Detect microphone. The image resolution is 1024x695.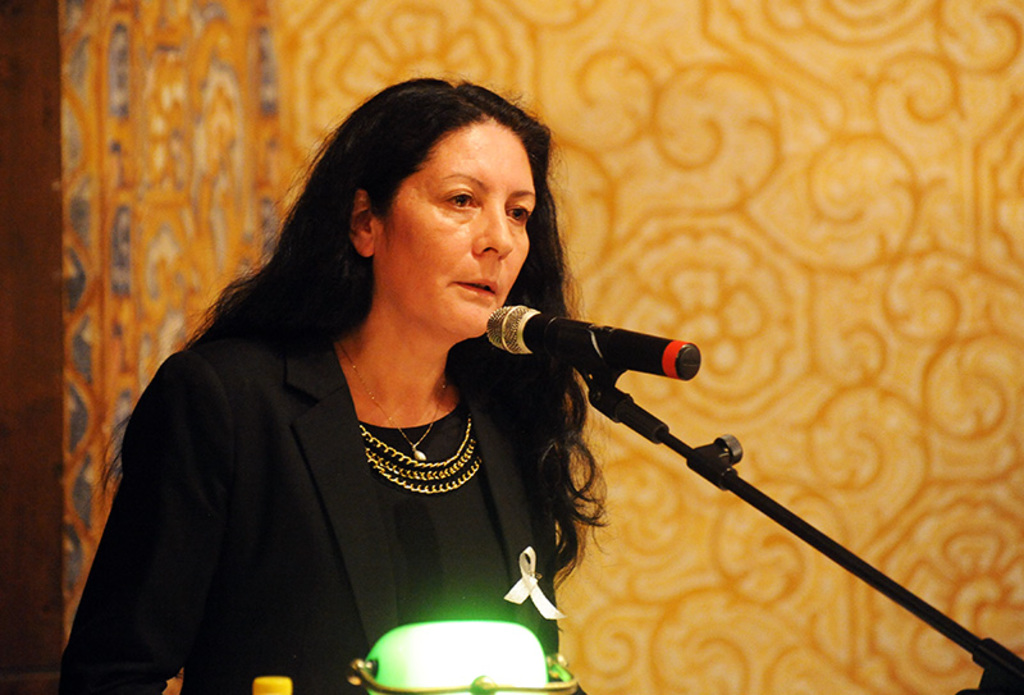
BBox(481, 302, 701, 381).
